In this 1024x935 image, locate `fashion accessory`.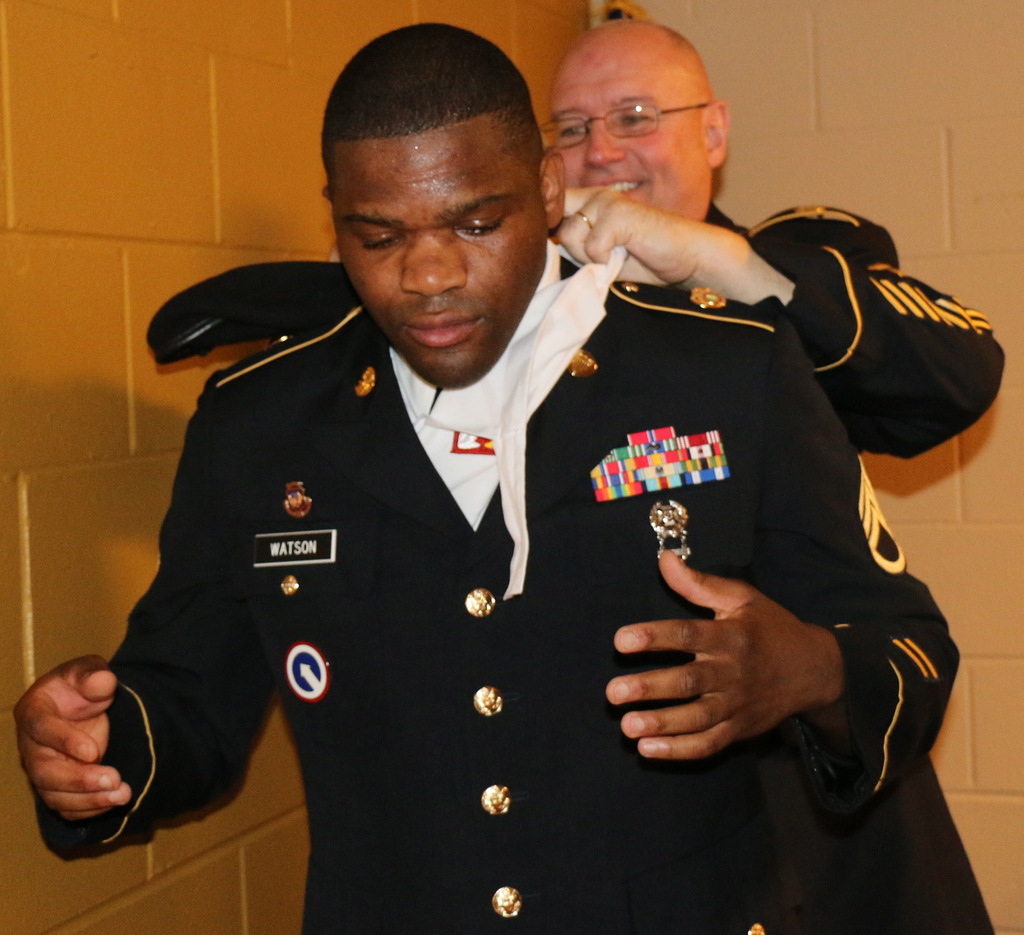
Bounding box: x1=473 y1=686 x2=505 y2=723.
